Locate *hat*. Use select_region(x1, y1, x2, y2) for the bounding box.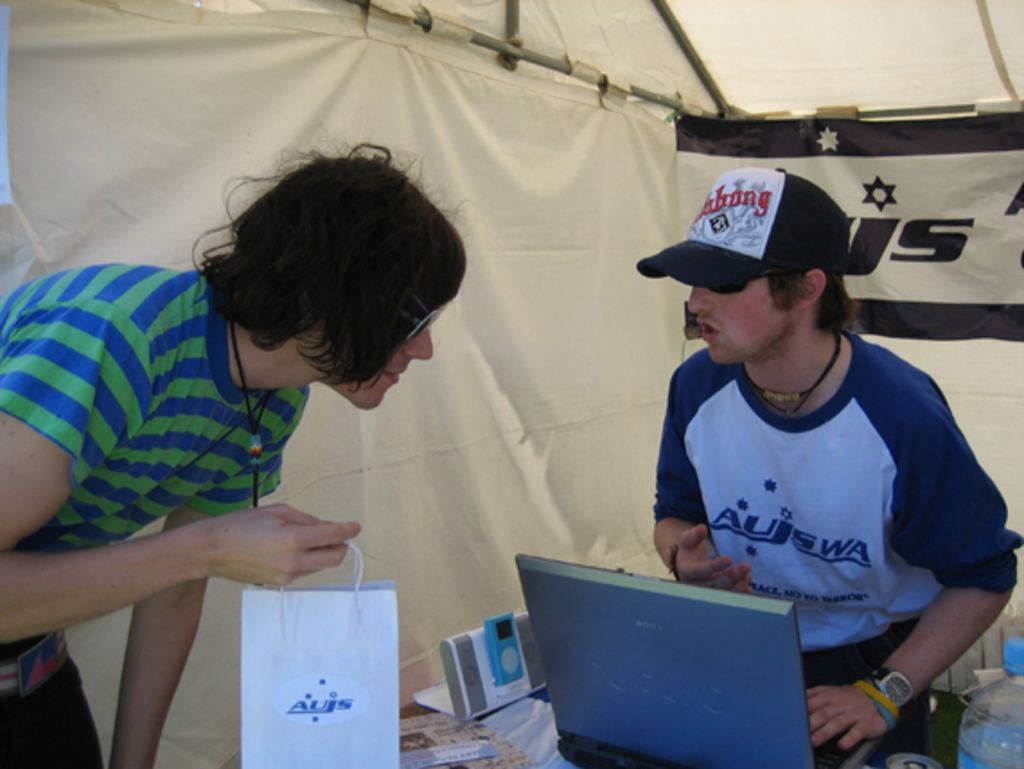
select_region(638, 165, 846, 289).
